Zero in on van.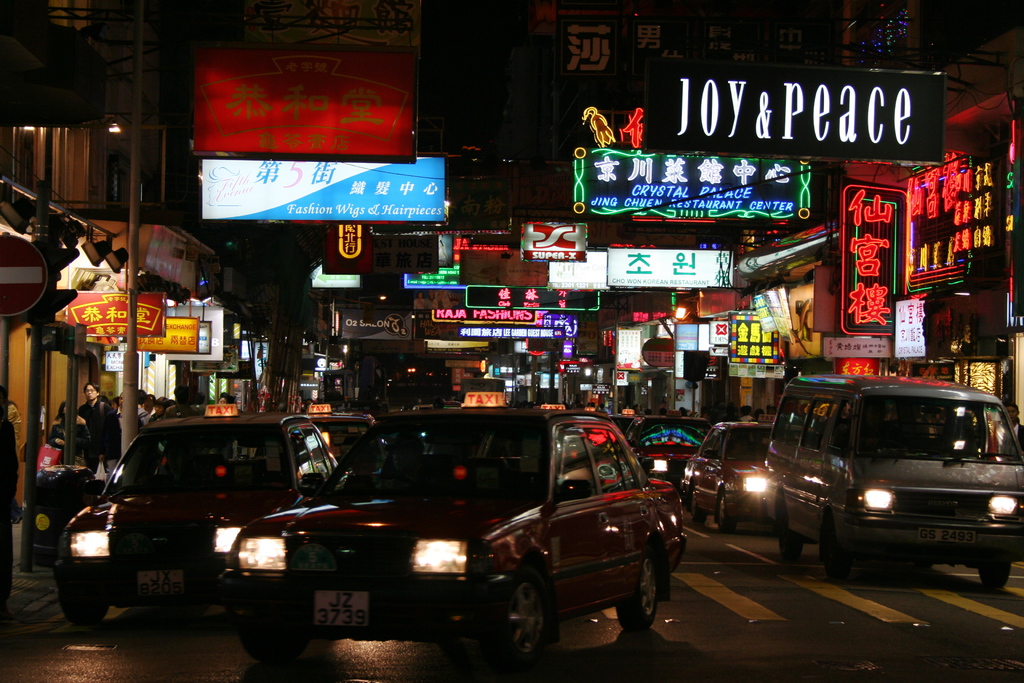
Zeroed in: detection(762, 372, 1023, 587).
